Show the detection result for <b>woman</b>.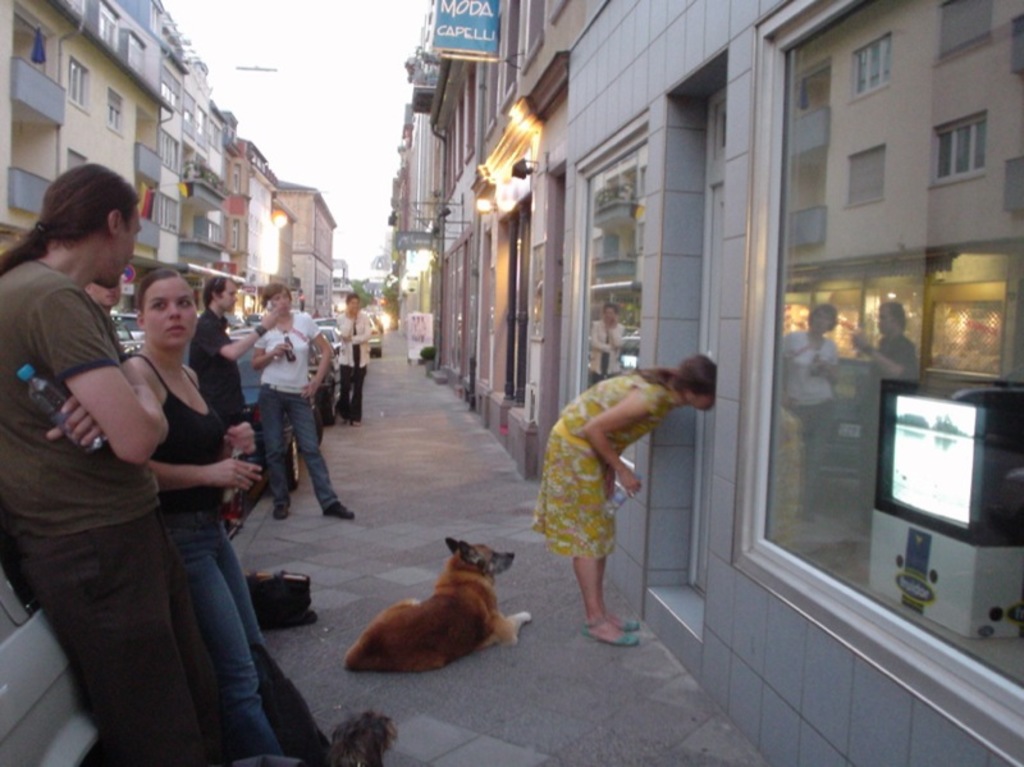
BBox(520, 334, 713, 654).
